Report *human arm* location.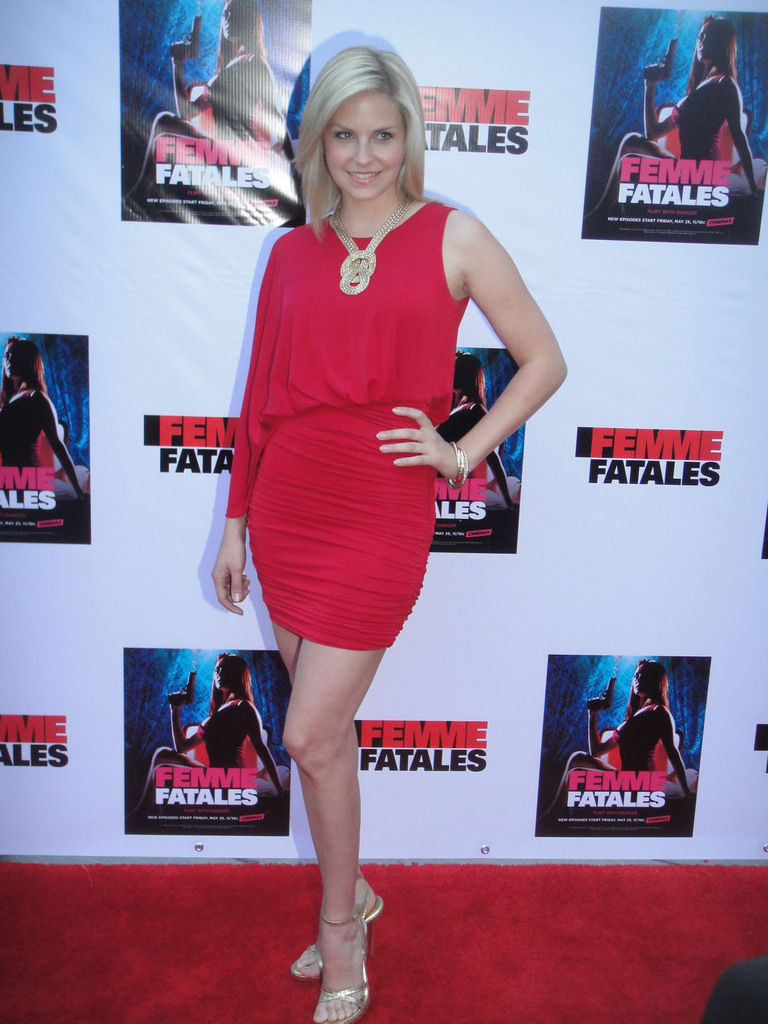
Report: region(167, 39, 221, 125).
